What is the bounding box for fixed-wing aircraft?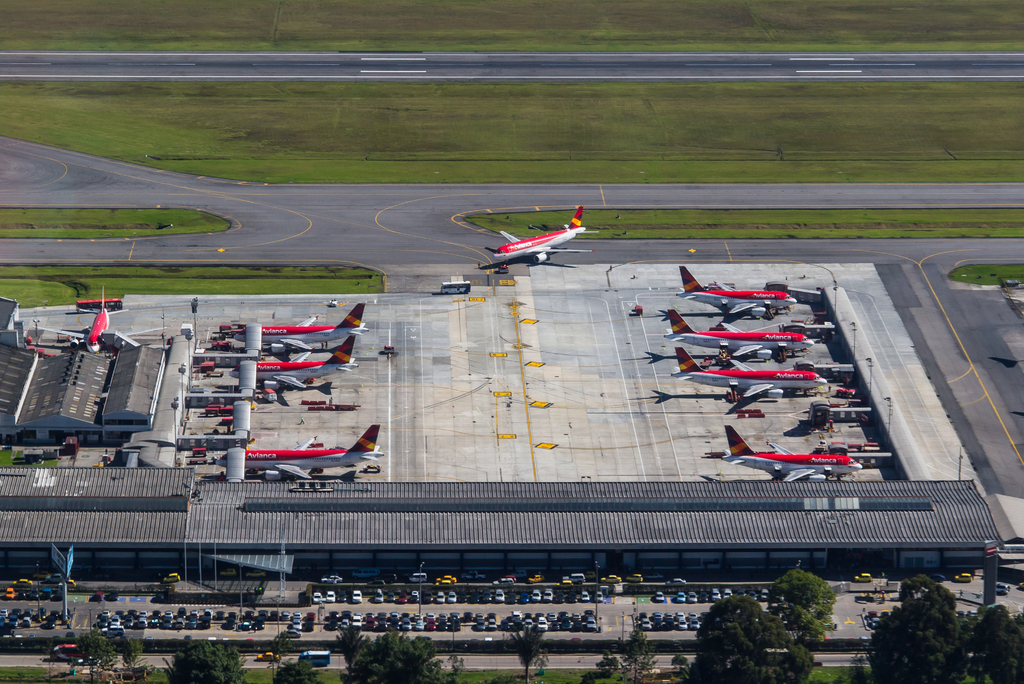
<box>708,426,860,487</box>.
